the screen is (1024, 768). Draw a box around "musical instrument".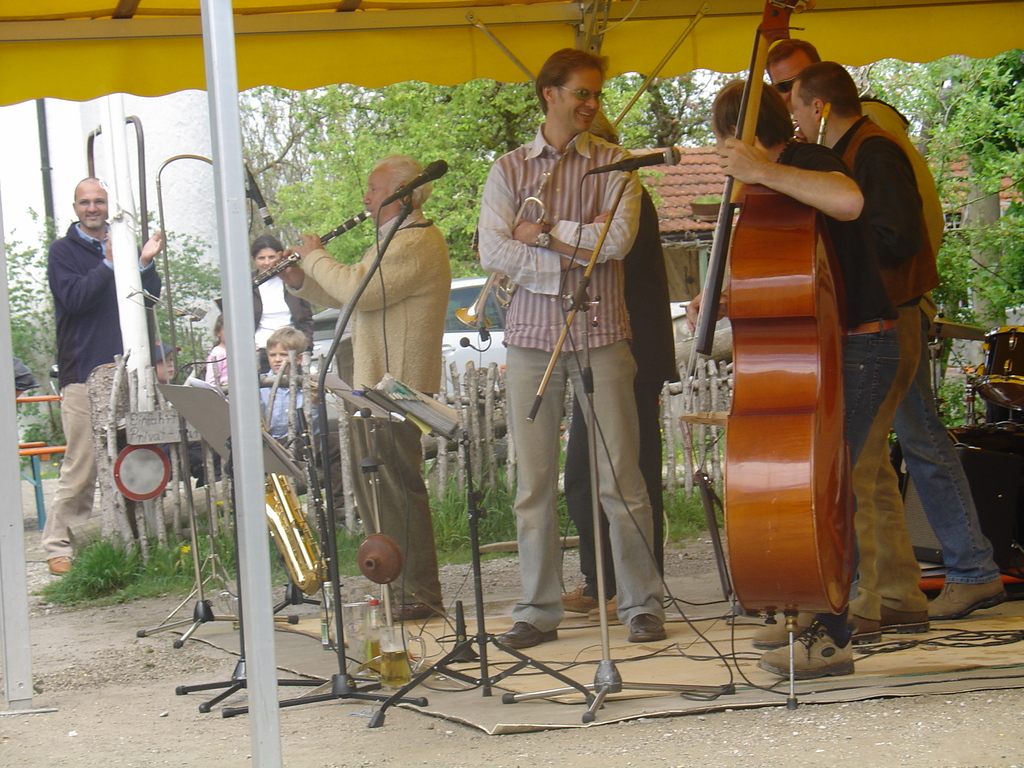
214, 204, 370, 315.
